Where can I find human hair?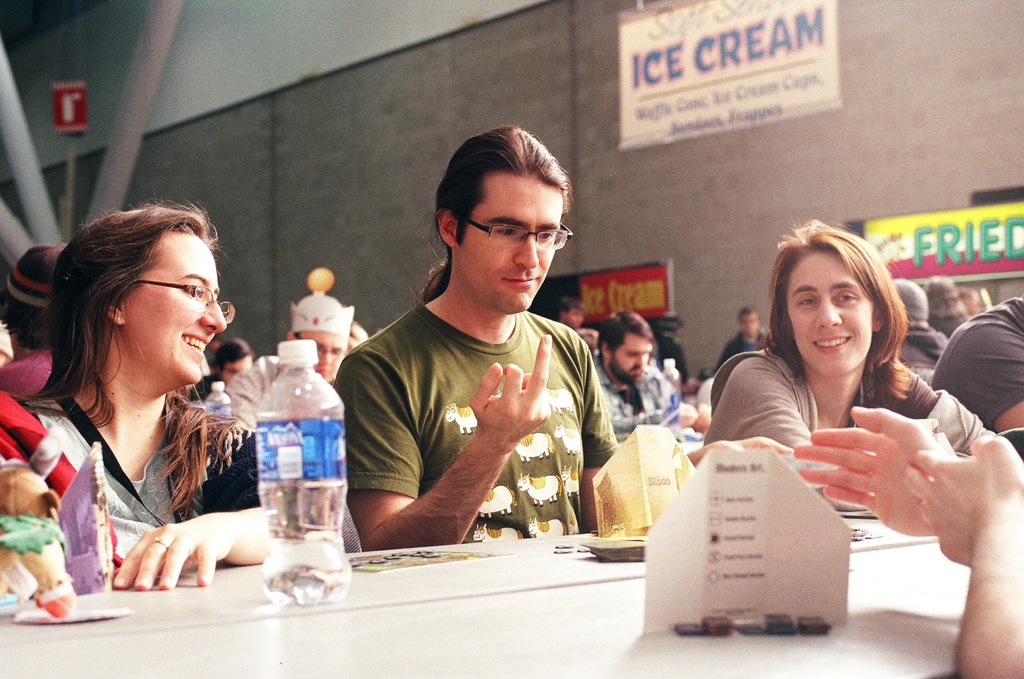
You can find it at l=925, t=274, r=968, b=317.
